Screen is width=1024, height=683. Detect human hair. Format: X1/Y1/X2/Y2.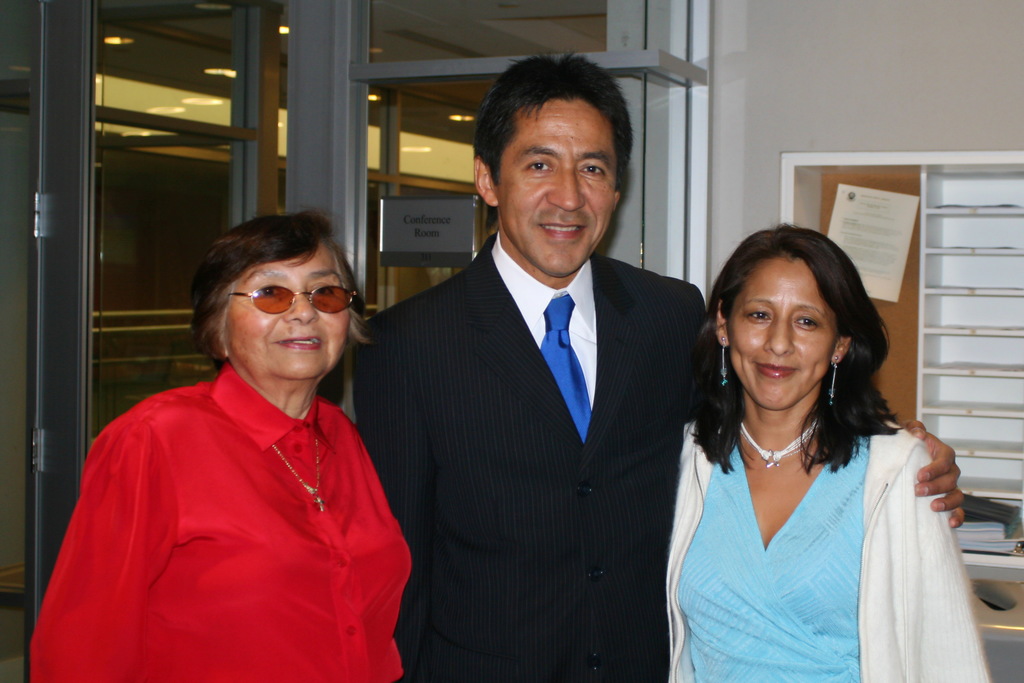
479/61/647/198.
